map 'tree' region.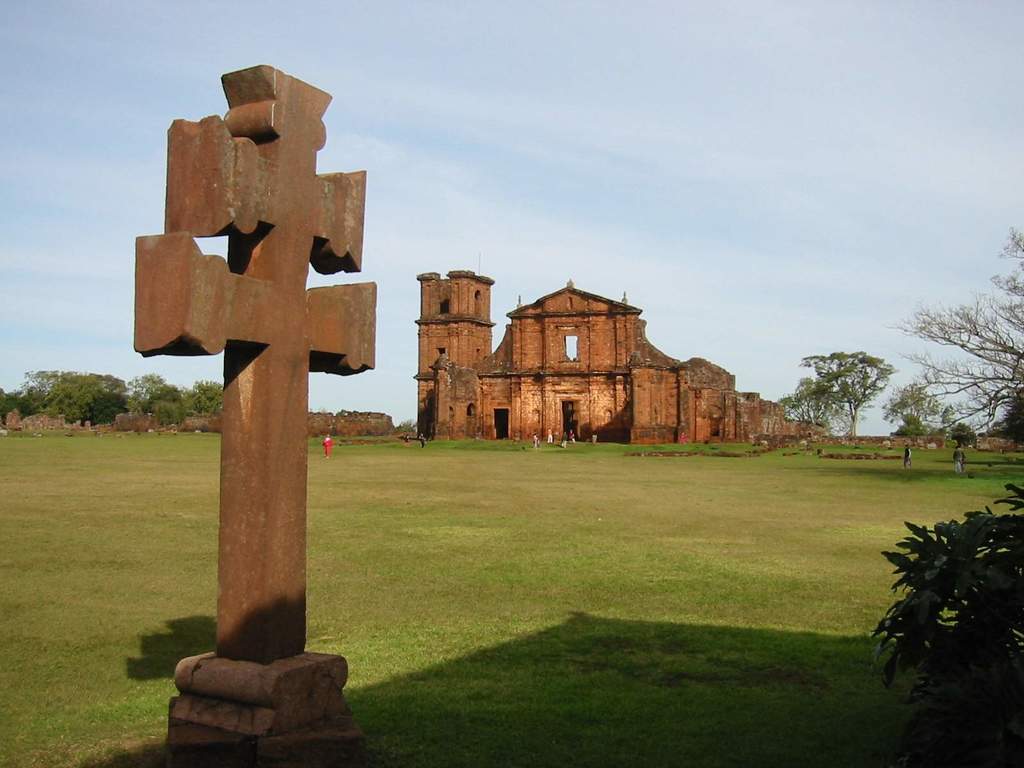
Mapped to l=82, t=390, r=128, b=423.
